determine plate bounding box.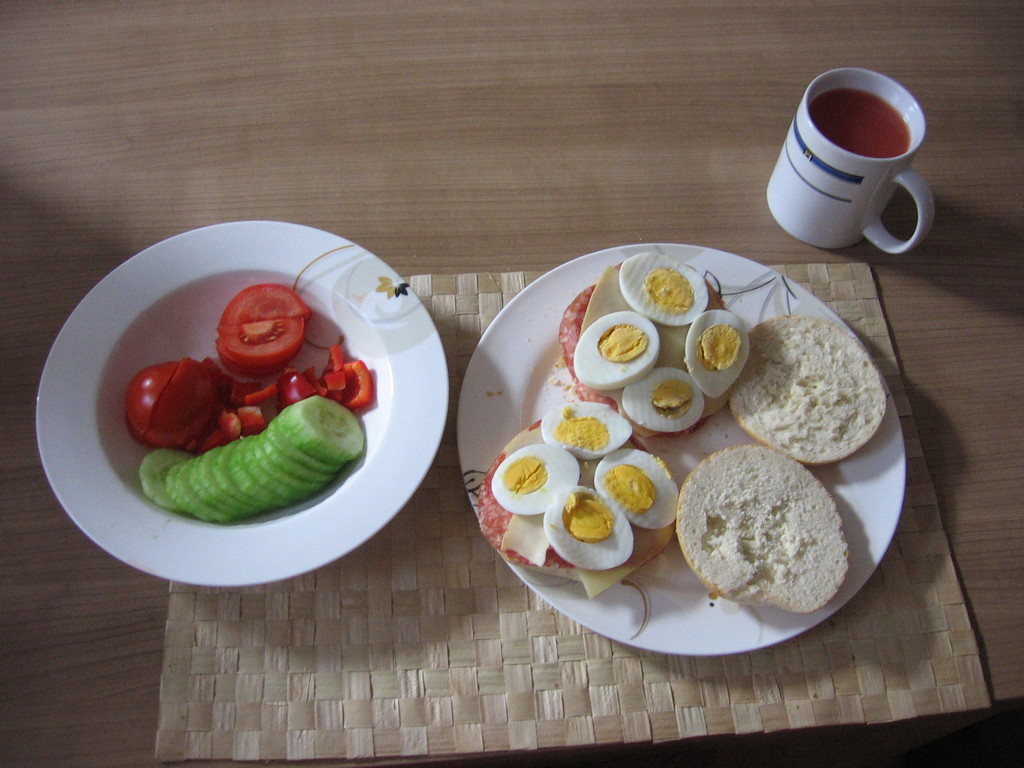
Determined: left=456, top=233, right=914, bottom=666.
